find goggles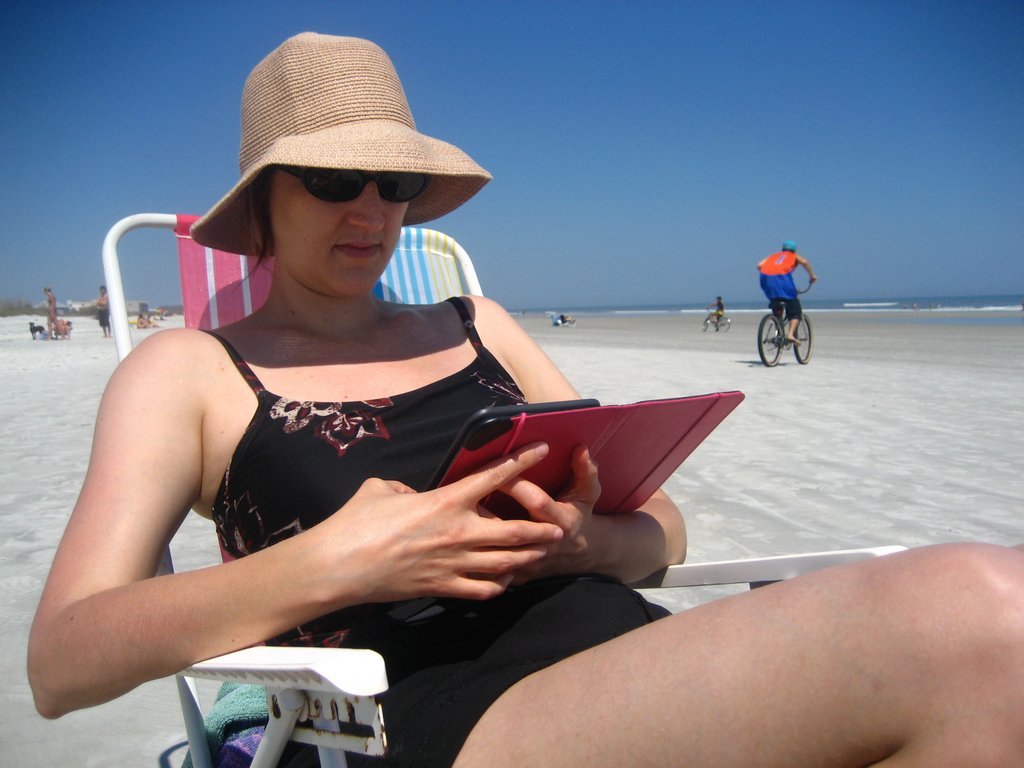
(x1=250, y1=156, x2=447, y2=209)
